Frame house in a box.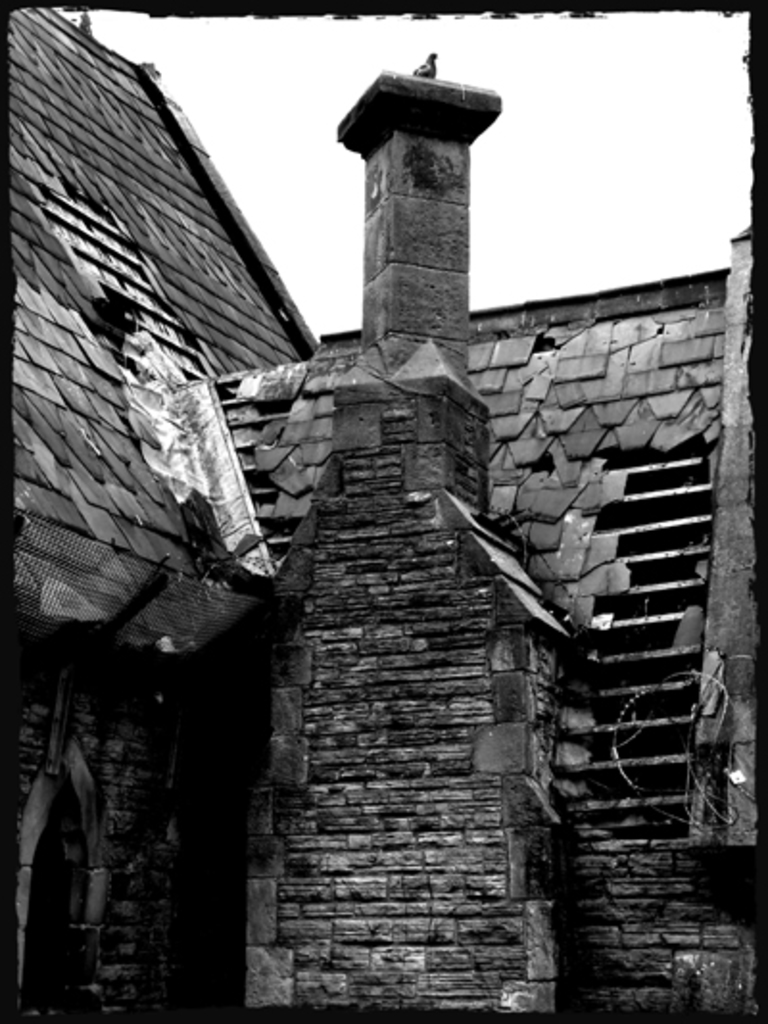
left=0, top=8, right=766, bottom=1022.
